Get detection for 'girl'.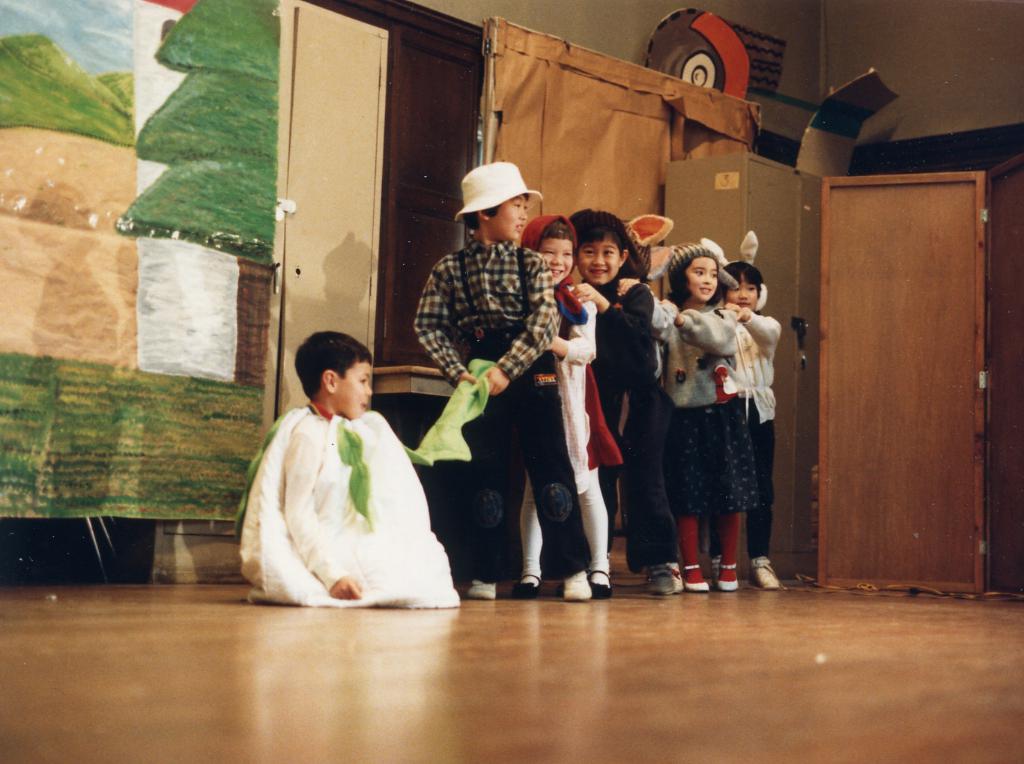
Detection: <region>700, 231, 780, 590</region>.
